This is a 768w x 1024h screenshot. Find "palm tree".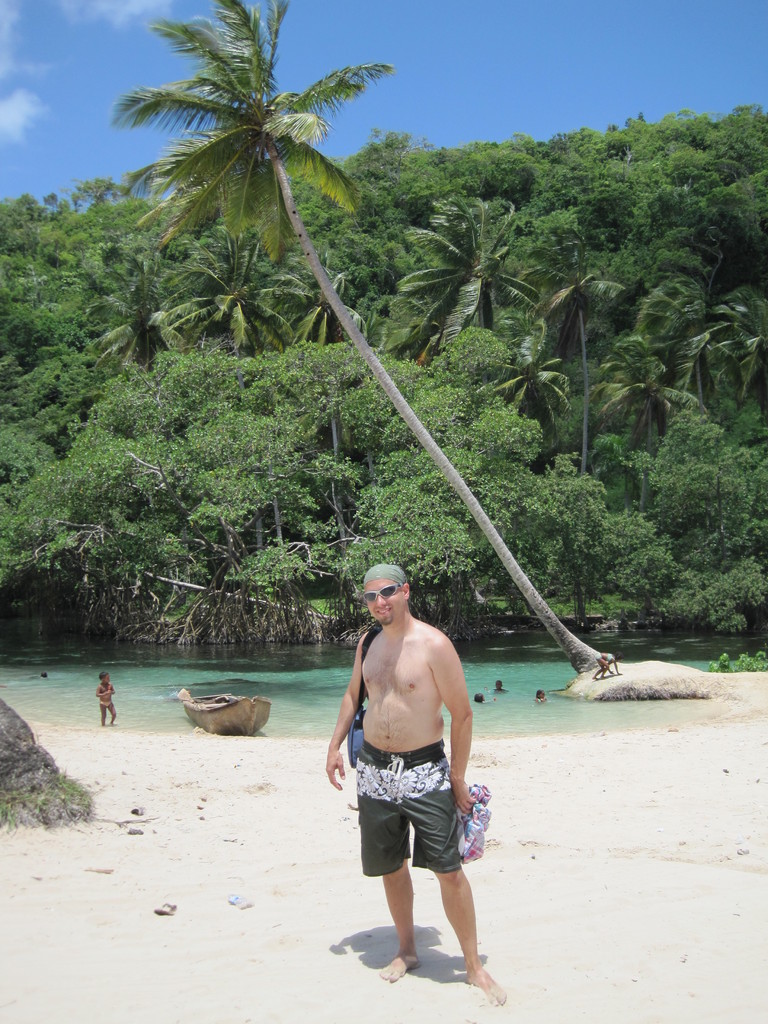
Bounding box: bbox=[116, 0, 612, 664].
